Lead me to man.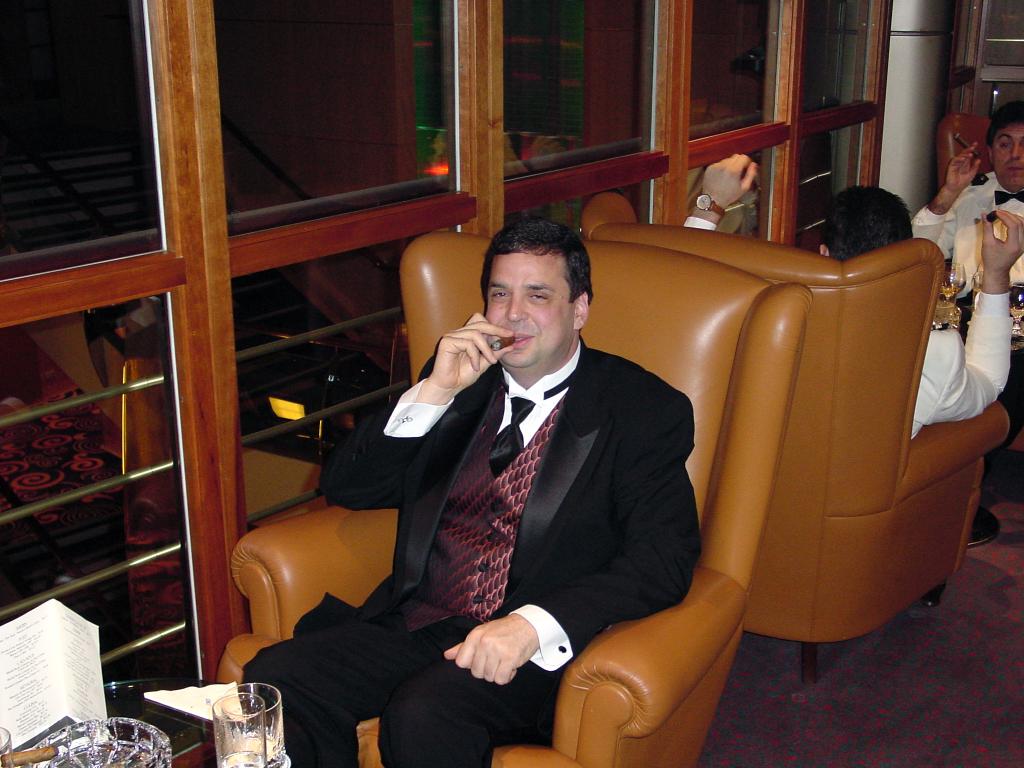
Lead to crop(680, 151, 1023, 438).
